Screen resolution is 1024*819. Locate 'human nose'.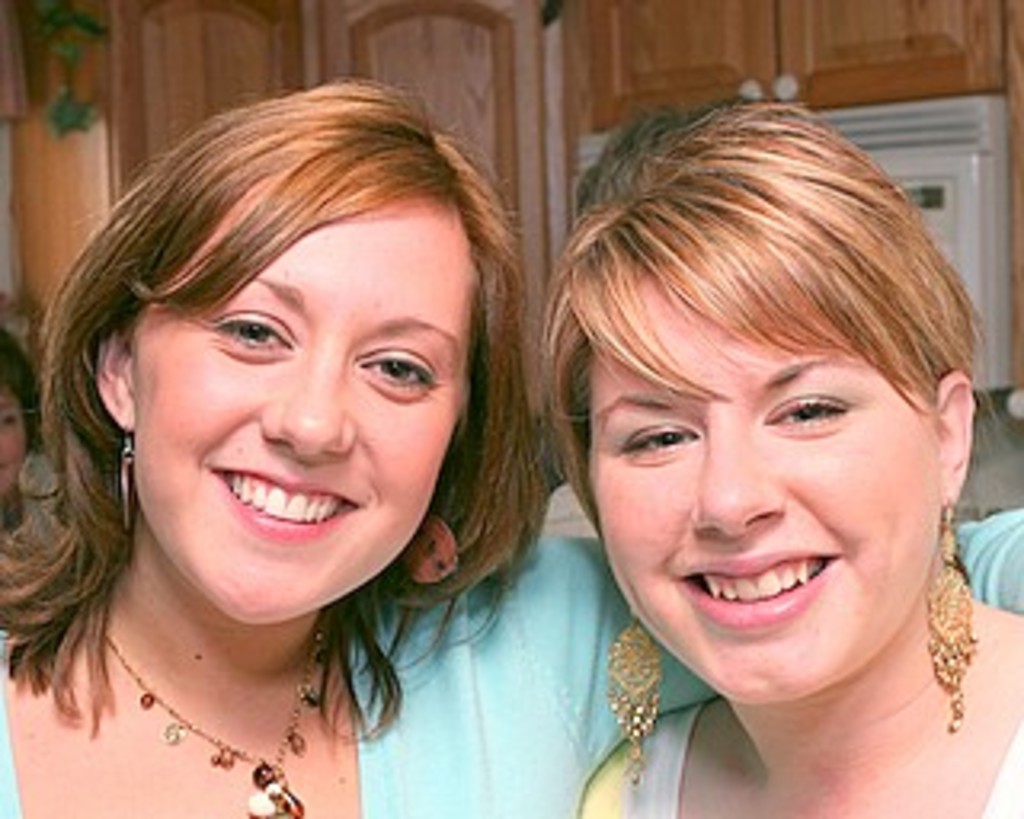
bbox=[688, 406, 784, 534].
